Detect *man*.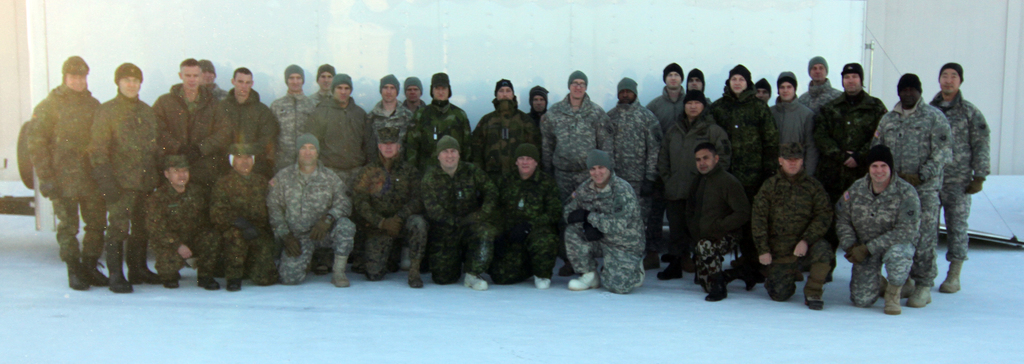
Detected at {"x1": 269, "y1": 127, "x2": 363, "y2": 287}.
